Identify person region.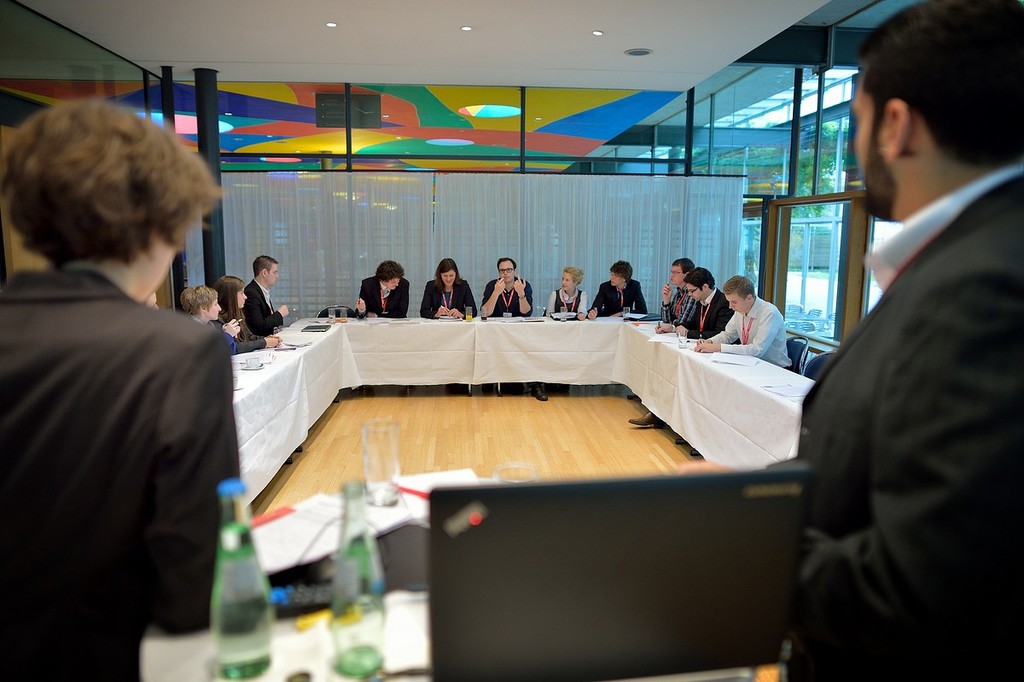
Region: [x1=627, y1=261, x2=697, y2=401].
